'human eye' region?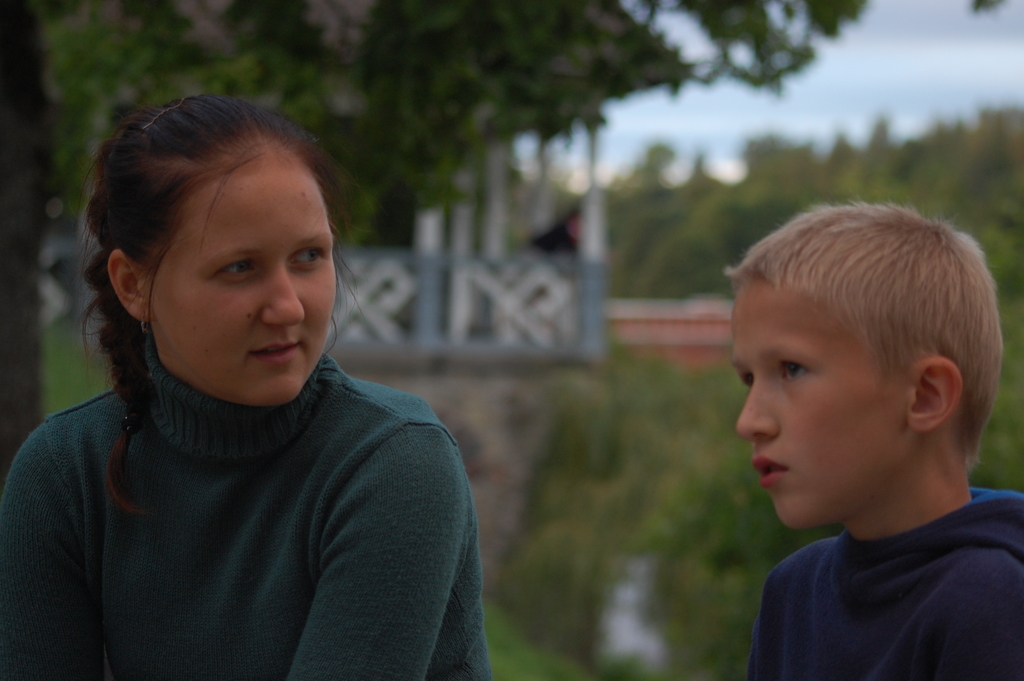
select_region(779, 357, 813, 389)
